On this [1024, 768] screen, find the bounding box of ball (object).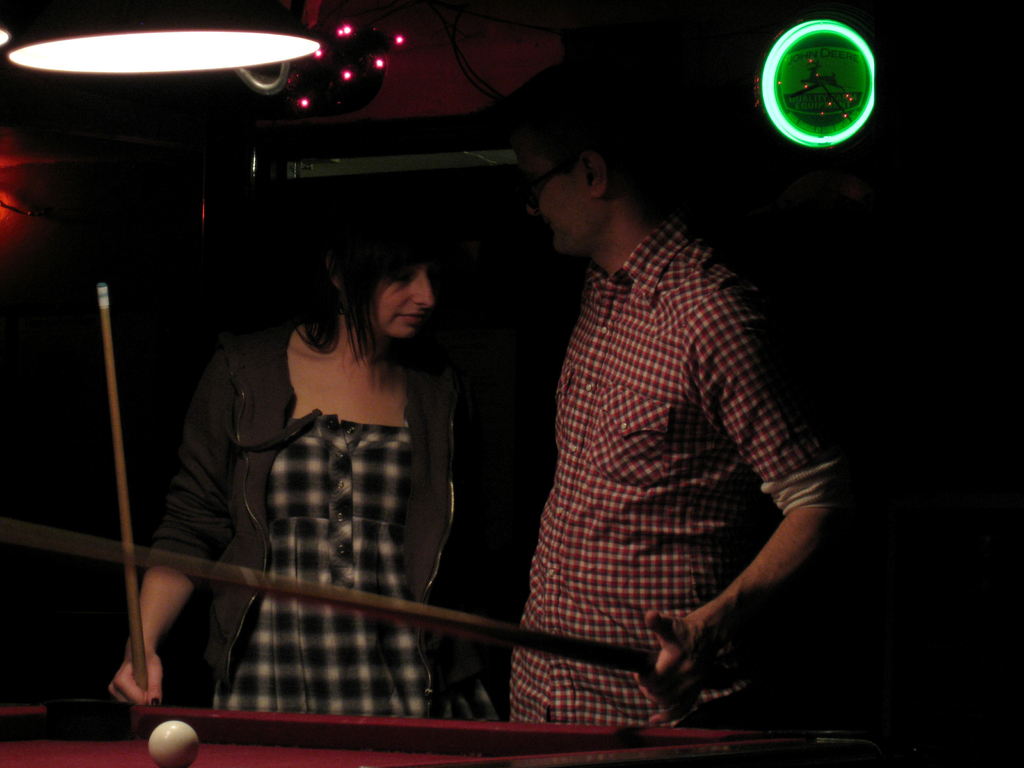
Bounding box: BBox(146, 721, 200, 767).
